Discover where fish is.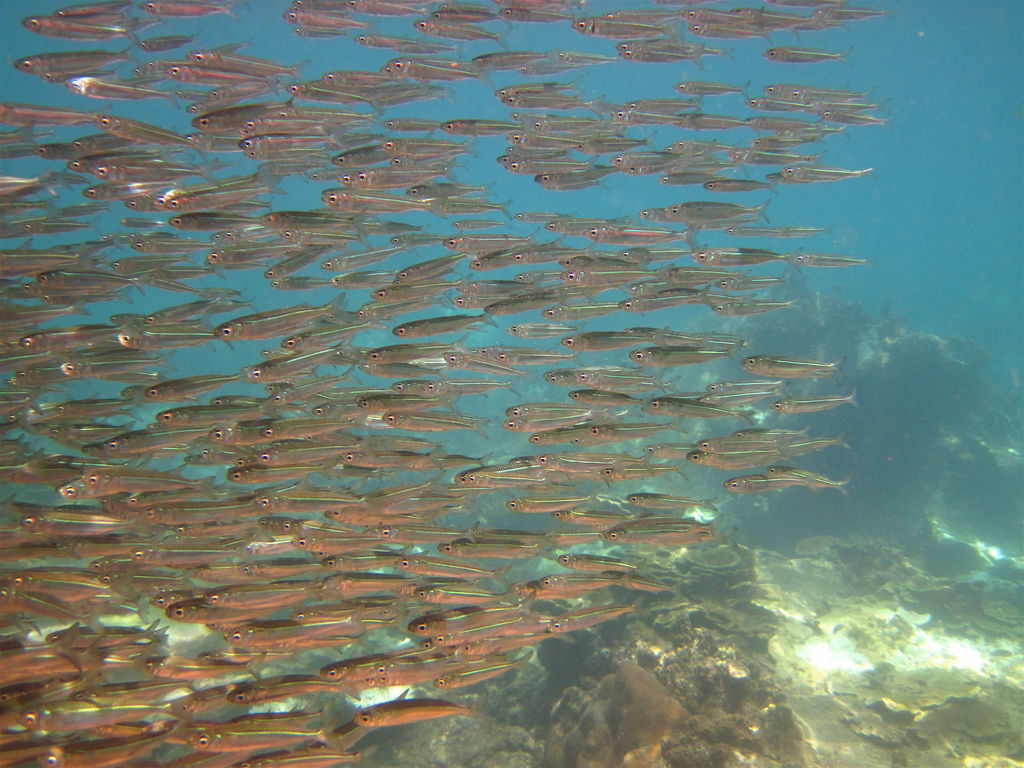
Discovered at pyautogui.locateOnScreen(736, 423, 810, 442).
